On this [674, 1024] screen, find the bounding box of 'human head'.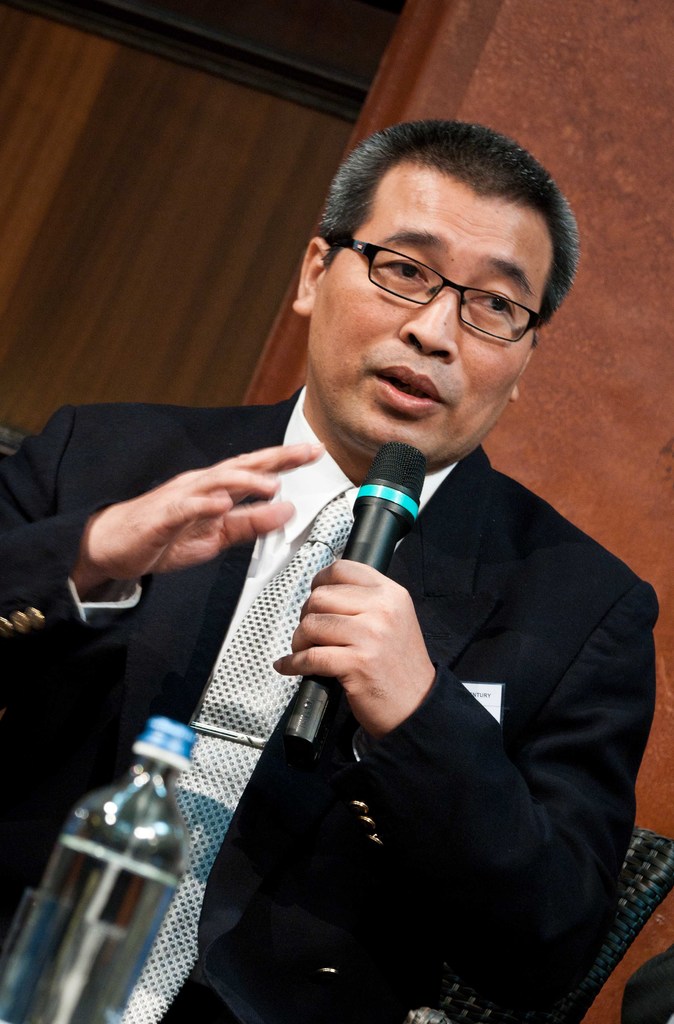
Bounding box: 282 103 588 428.
